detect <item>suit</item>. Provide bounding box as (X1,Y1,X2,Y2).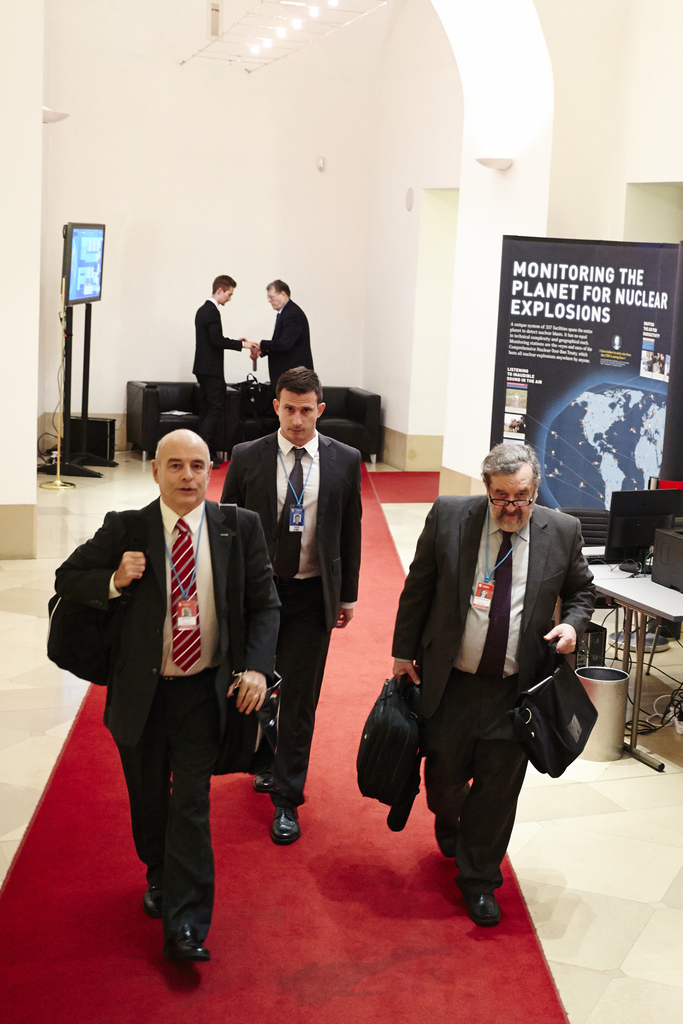
(86,417,255,950).
